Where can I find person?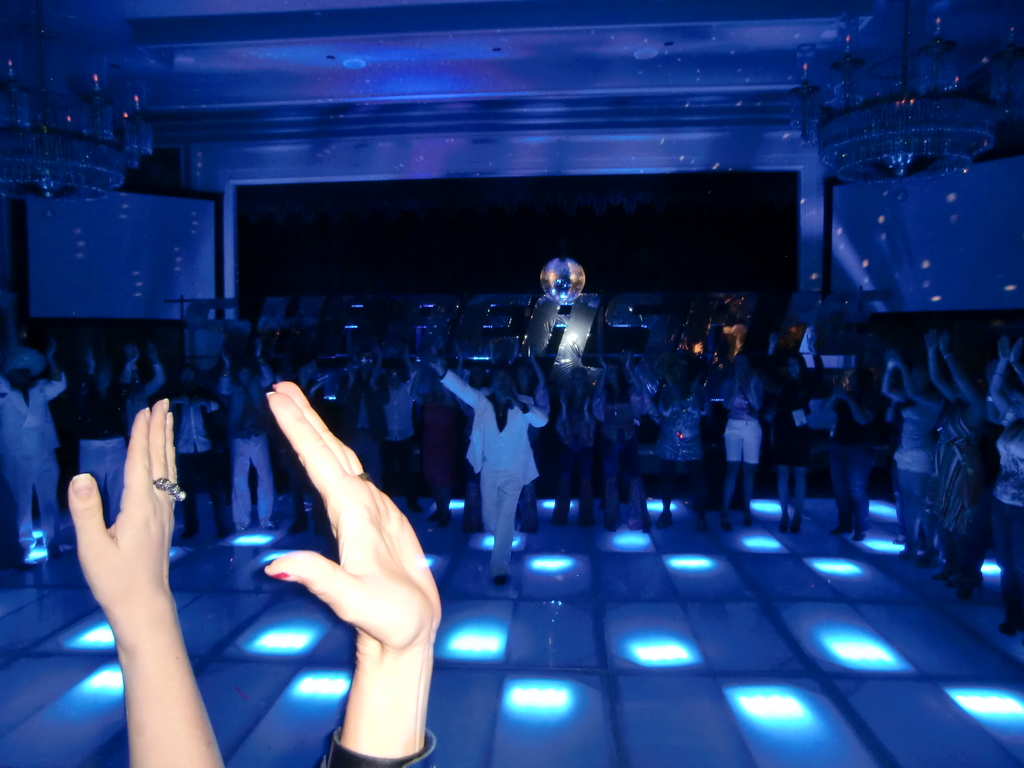
You can find it at 372/344/423/511.
